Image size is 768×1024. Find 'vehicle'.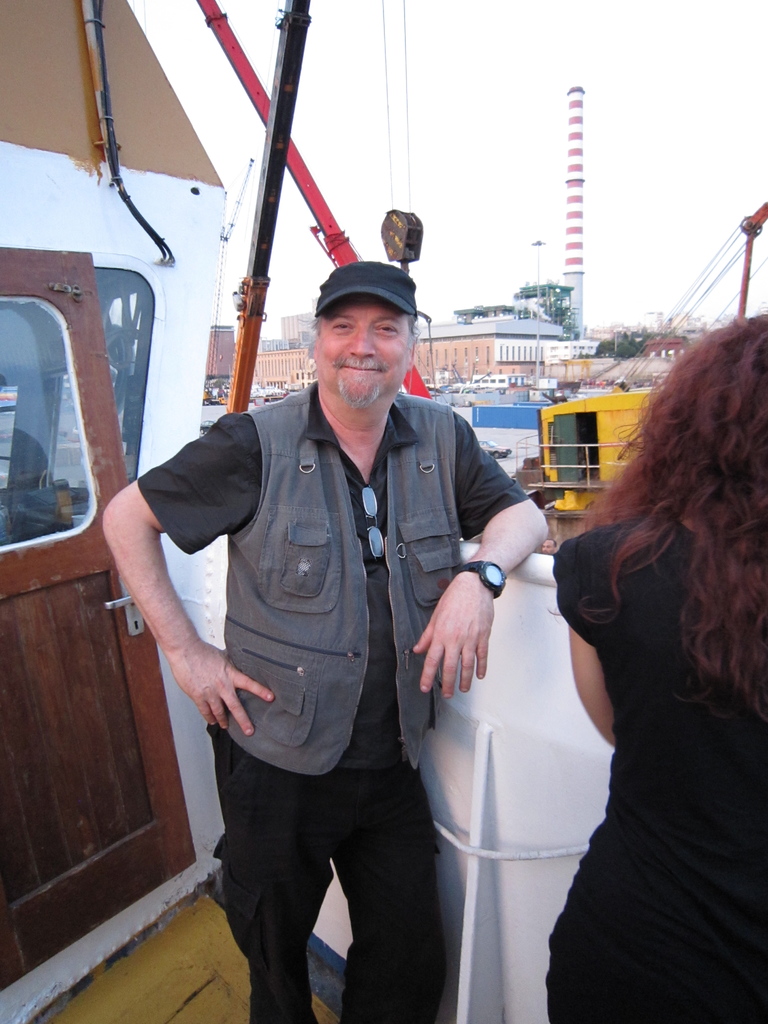
bbox(0, 0, 616, 1023).
